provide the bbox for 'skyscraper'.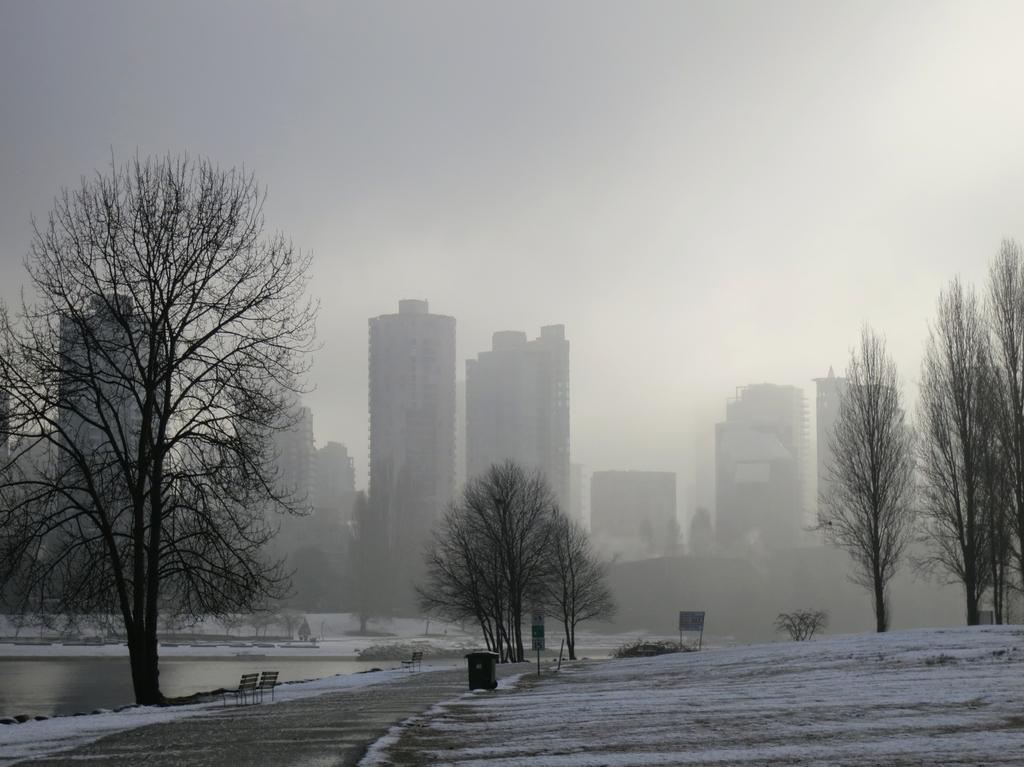
detection(591, 462, 674, 557).
